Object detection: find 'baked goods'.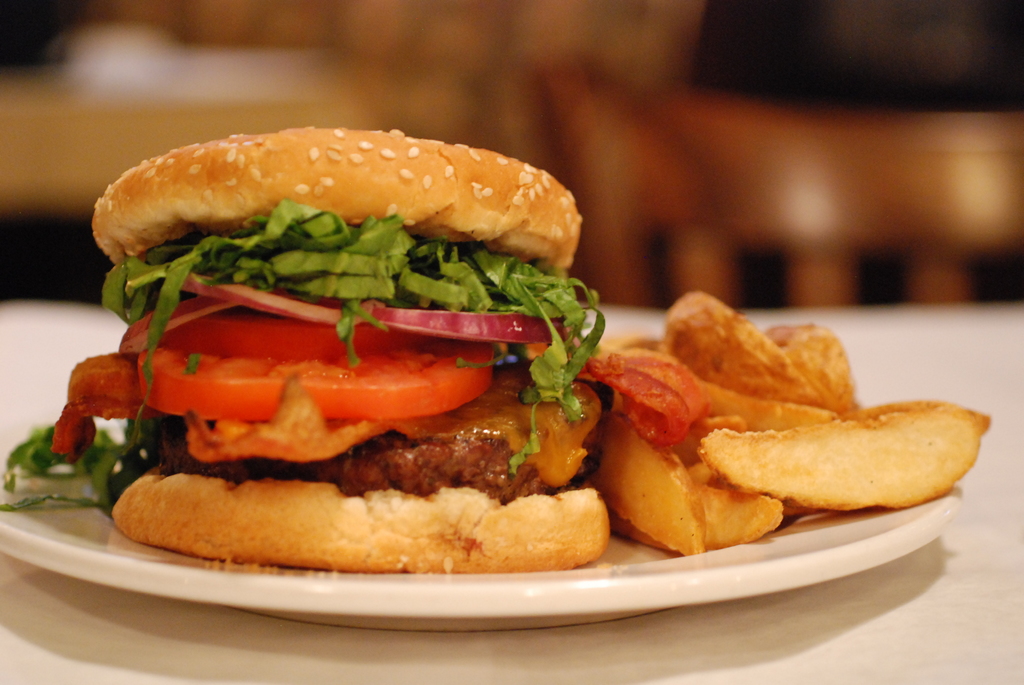
pyautogui.locateOnScreen(86, 119, 586, 236).
